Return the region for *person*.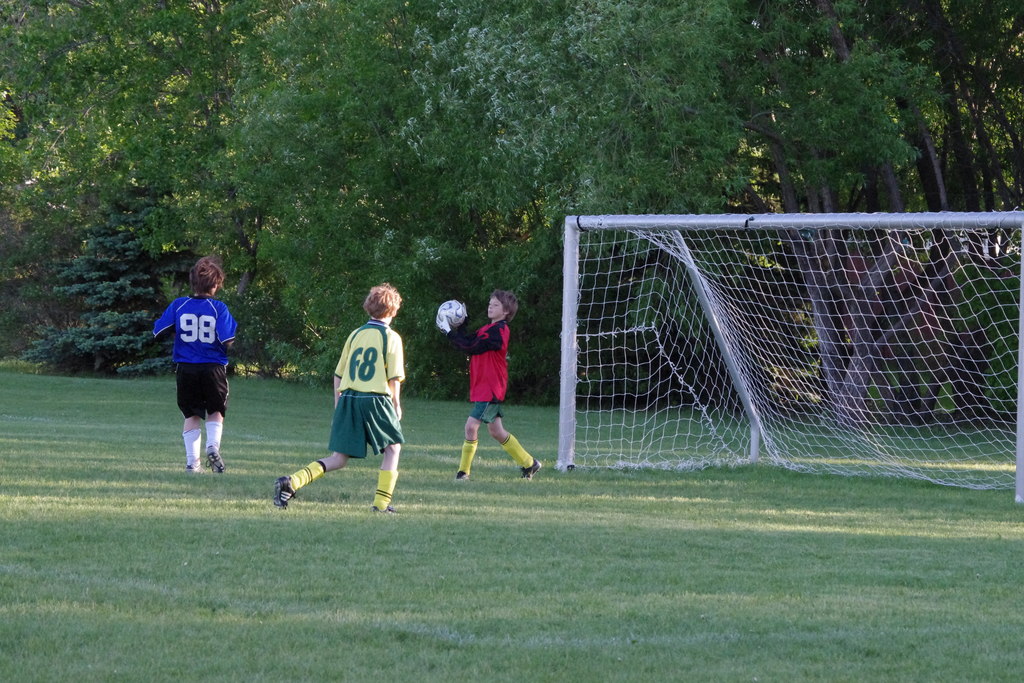
x1=440 y1=290 x2=541 y2=484.
